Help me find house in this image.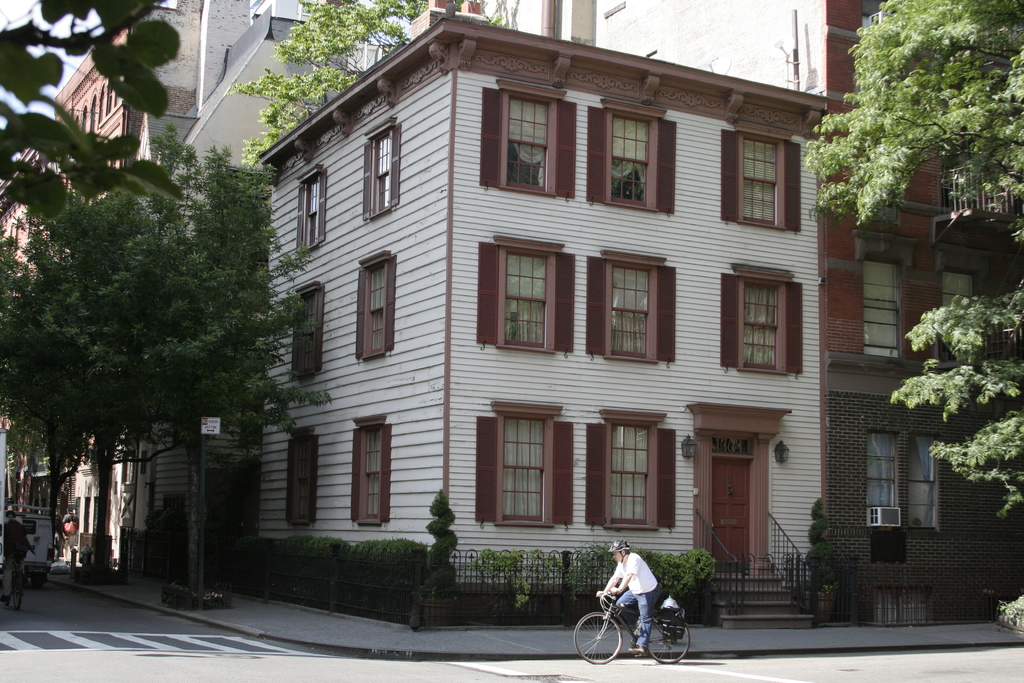
Found it: (x1=0, y1=0, x2=198, y2=550).
